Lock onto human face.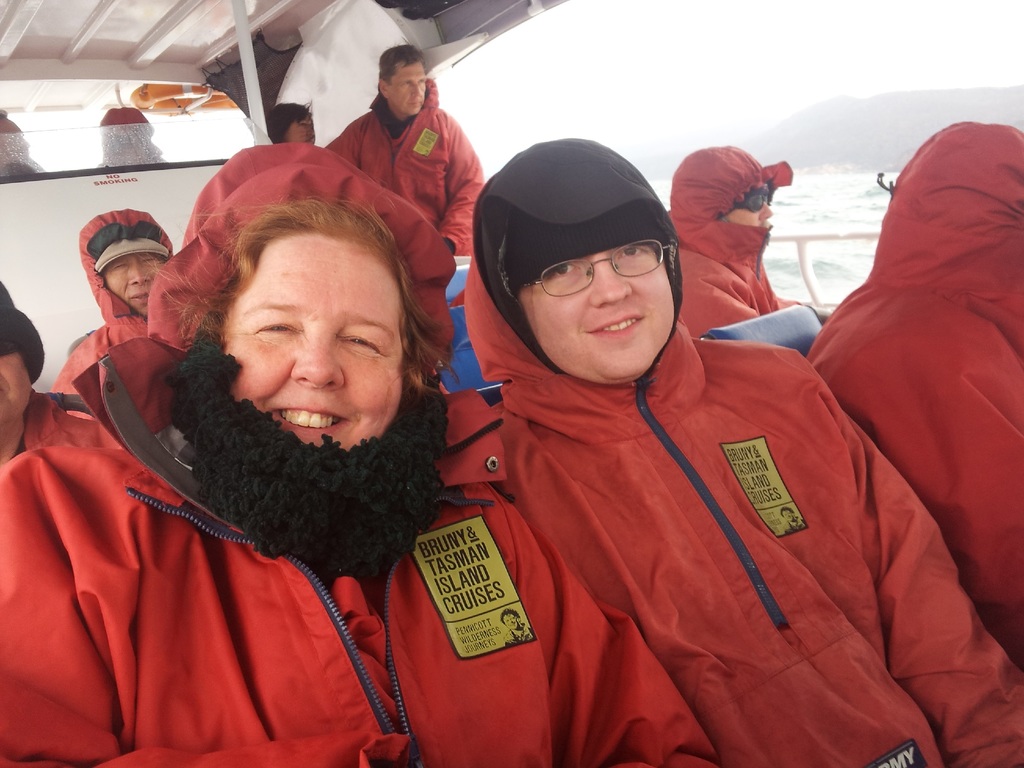
Locked: [left=0, top=339, right=31, bottom=422].
